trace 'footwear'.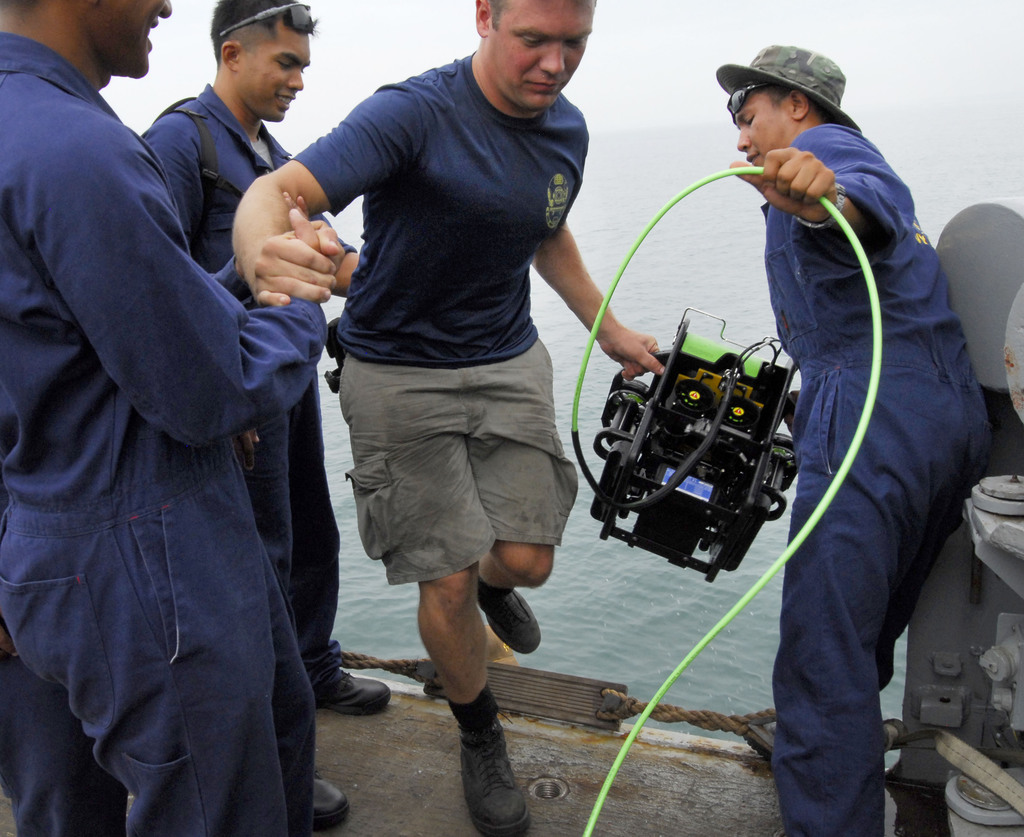
Traced to [left=459, top=722, right=529, bottom=836].
